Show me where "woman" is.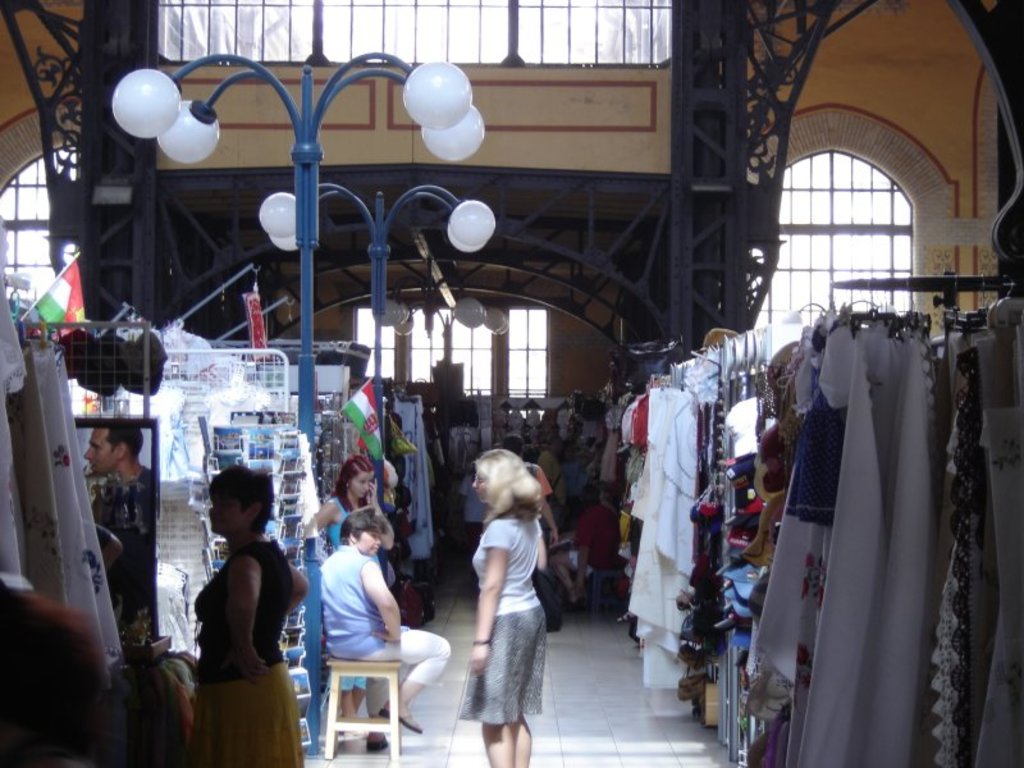
"woman" is at bbox=[315, 509, 451, 754].
